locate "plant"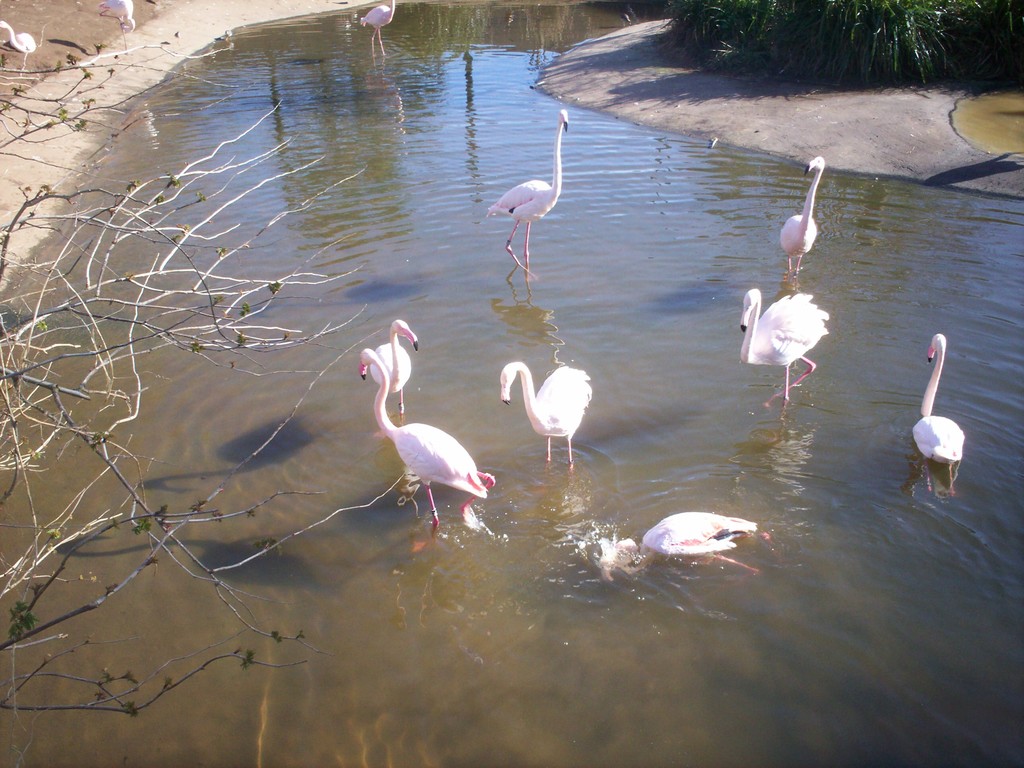
l=0, t=53, r=413, b=705
